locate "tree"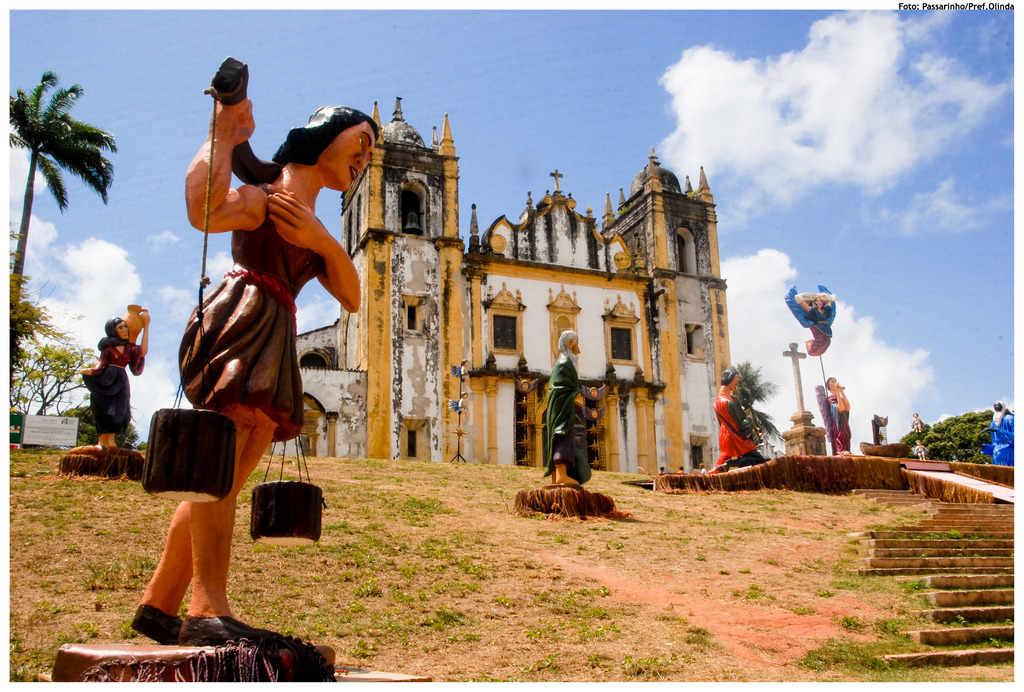
6, 67, 122, 321
